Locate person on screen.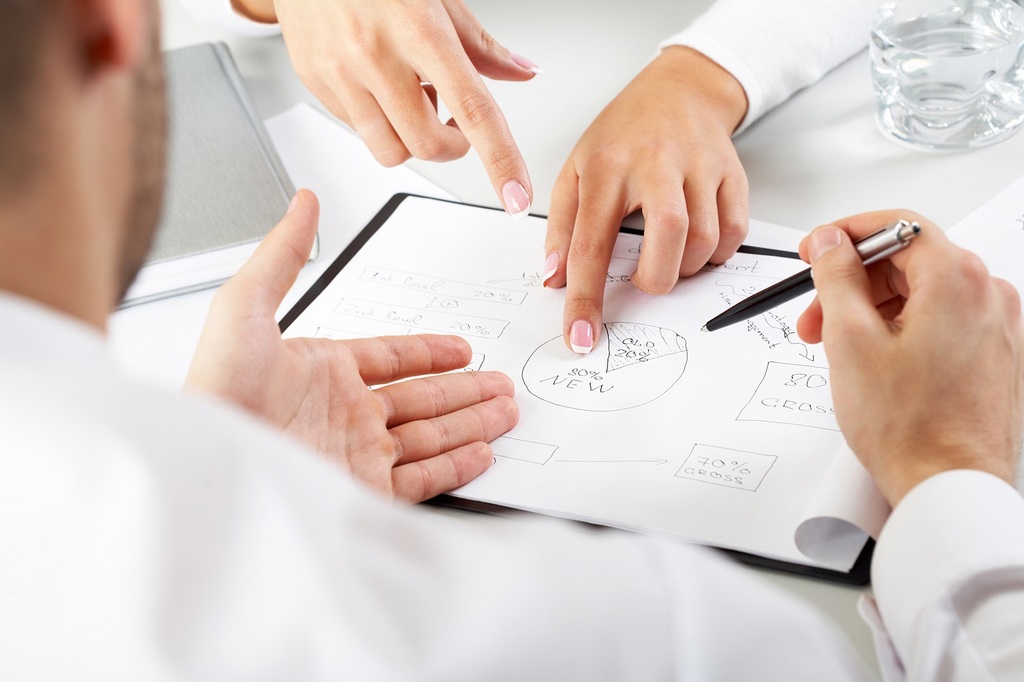
On screen at (0, 0, 1023, 681).
